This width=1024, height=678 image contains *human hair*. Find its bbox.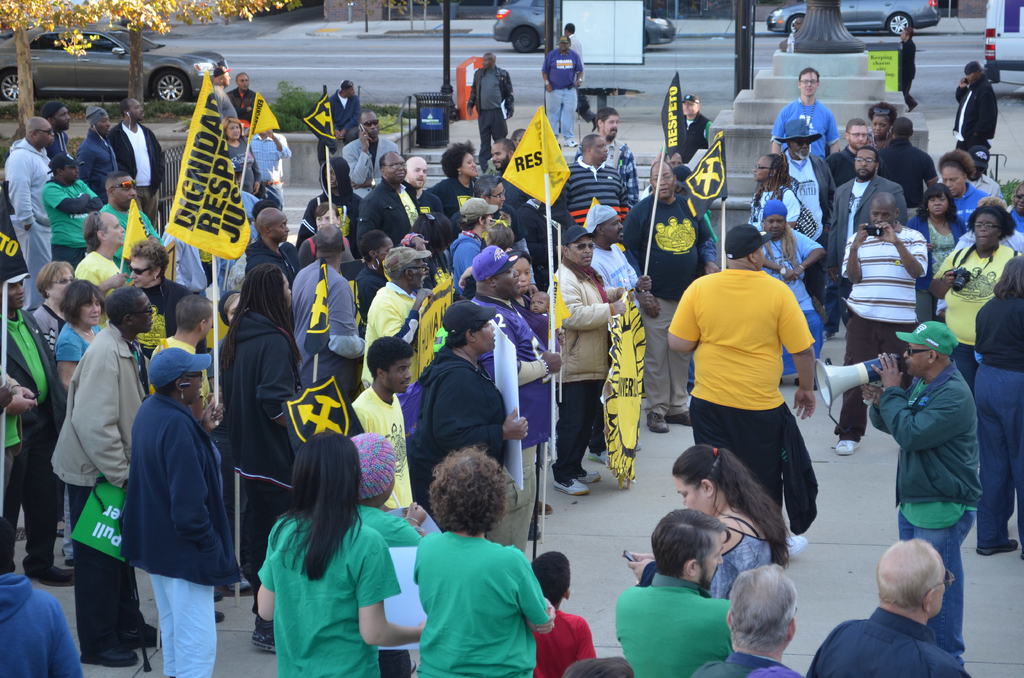
(591, 104, 619, 132).
